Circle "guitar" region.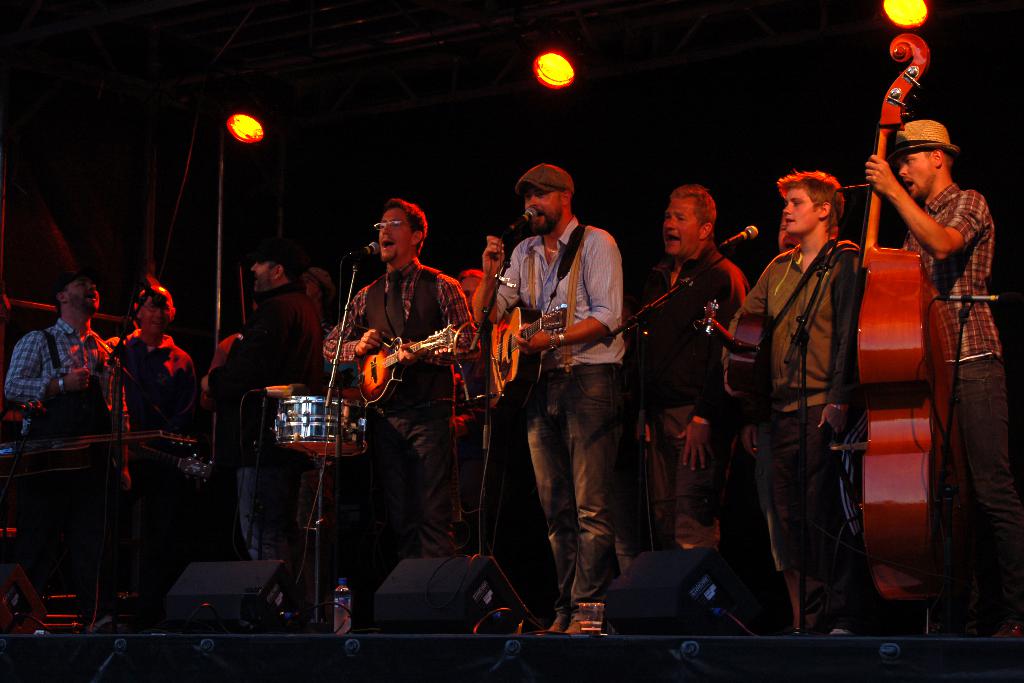
Region: 351/327/463/407.
